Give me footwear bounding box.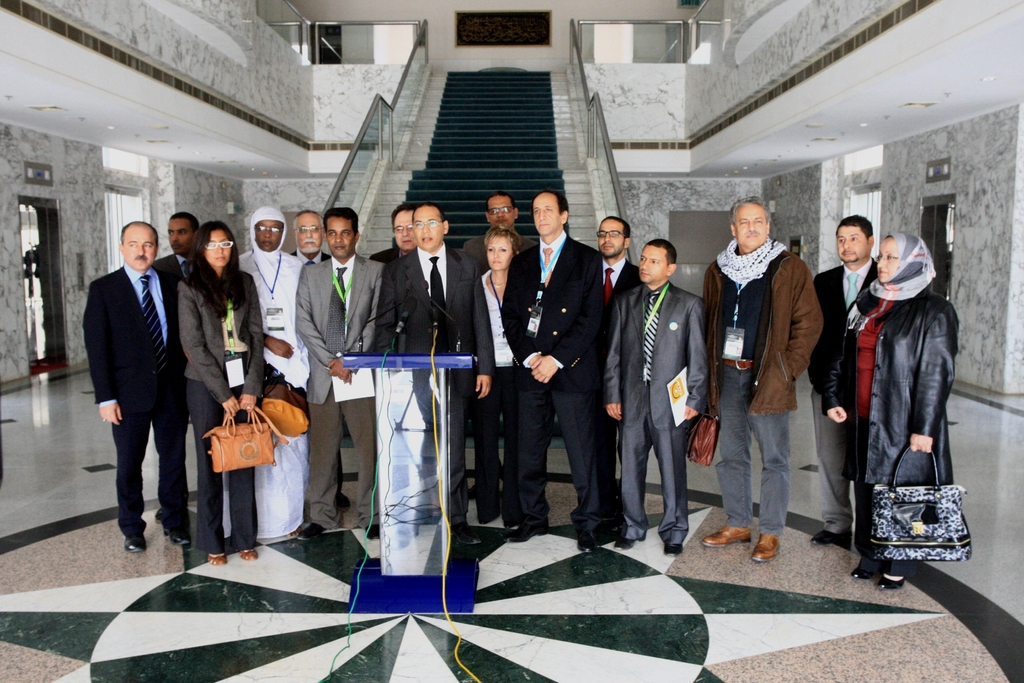
[x1=752, y1=532, x2=782, y2=561].
